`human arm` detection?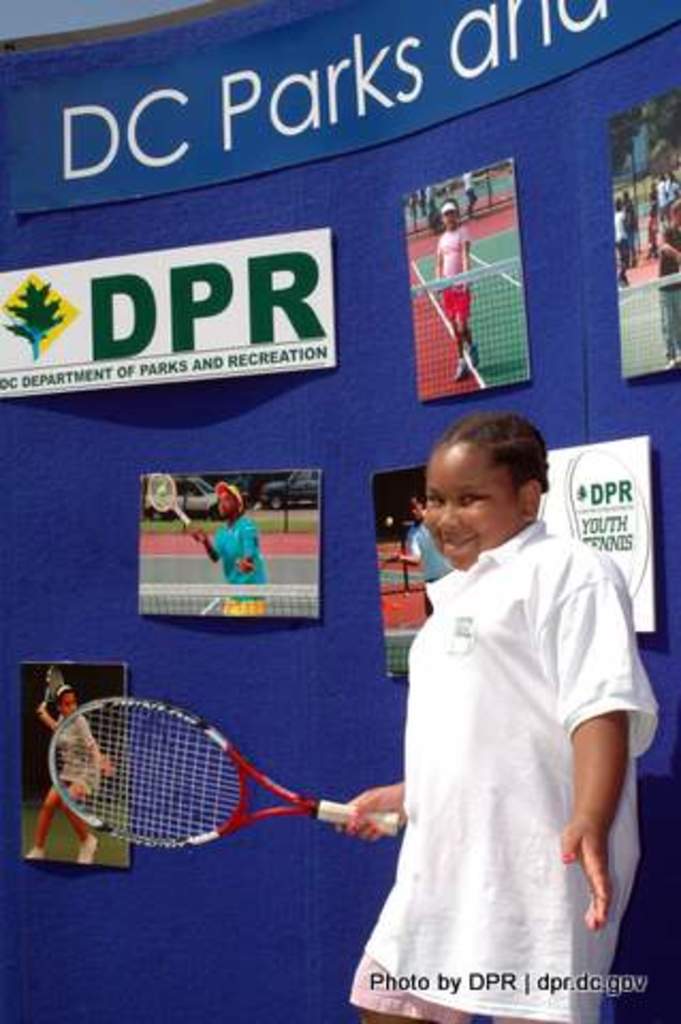
box(553, 544, 638, 926)
